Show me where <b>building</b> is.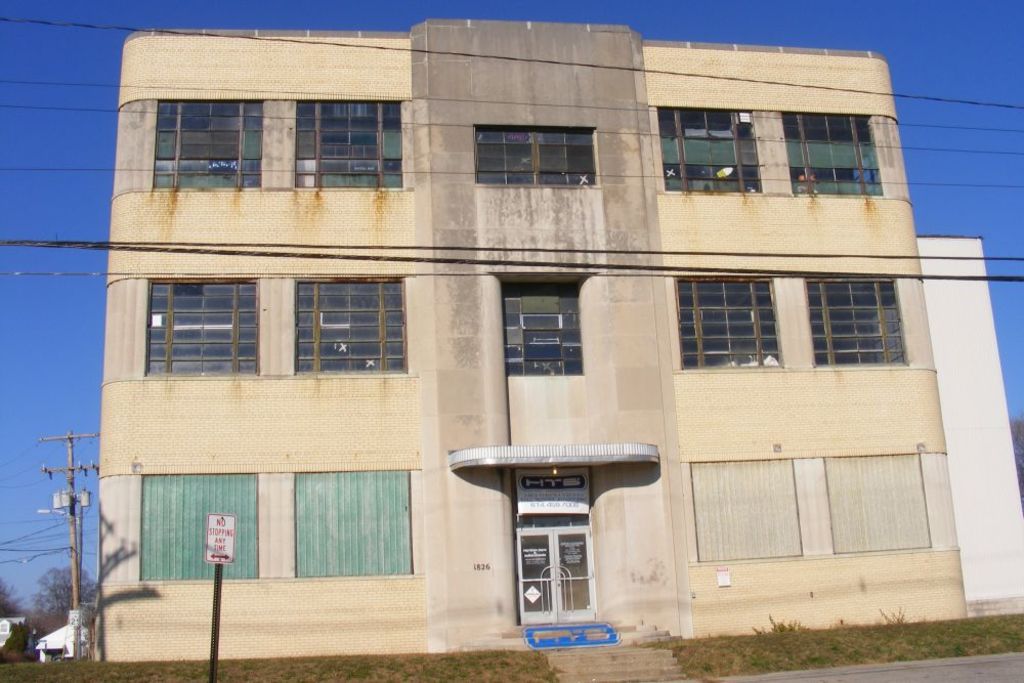
<b>building</b> is at {"left": 0, "top": 616, "right": 36, "bottom": 654}.
